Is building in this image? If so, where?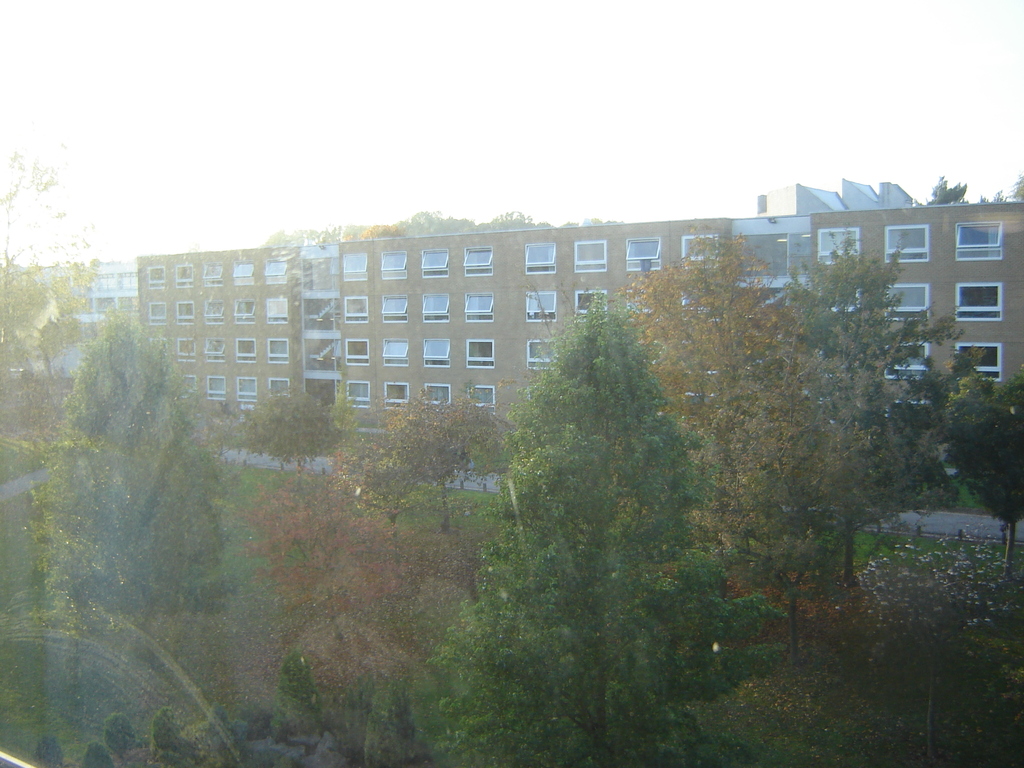
Yes, at <bbox>756, 180, 918, 214</bbox>.
